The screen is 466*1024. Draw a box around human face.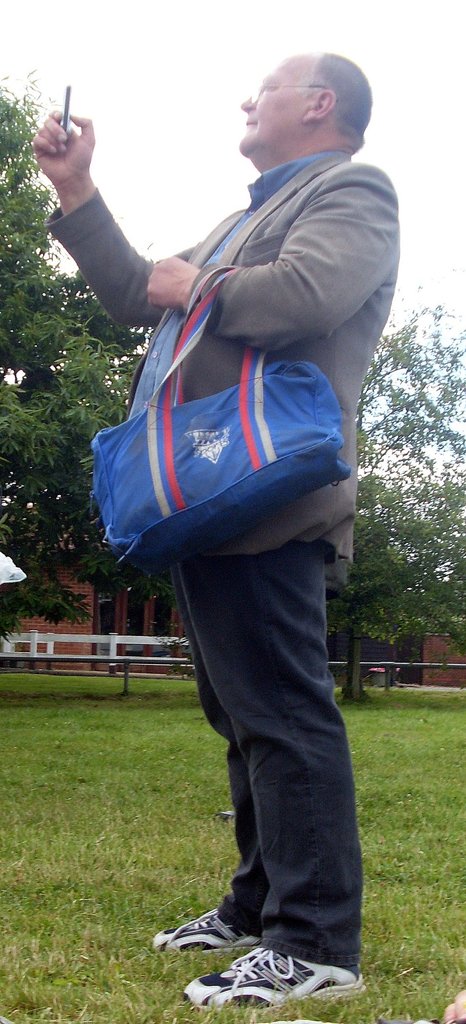
[left=238, top=56, right=303, bottom=154].
